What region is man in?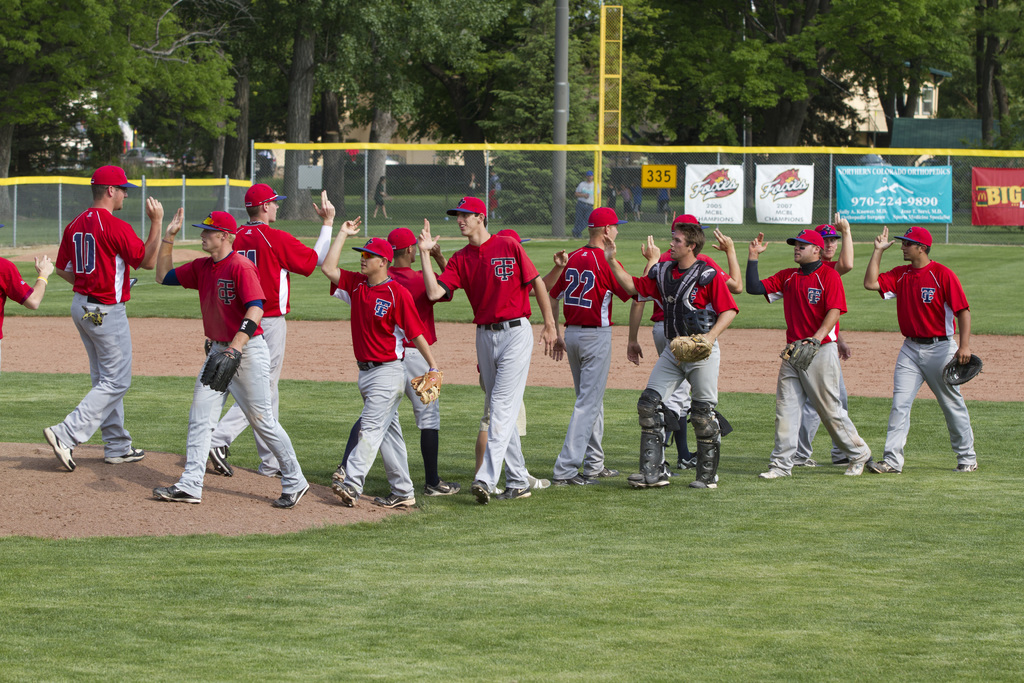
region(315, 212, 439, 512).
